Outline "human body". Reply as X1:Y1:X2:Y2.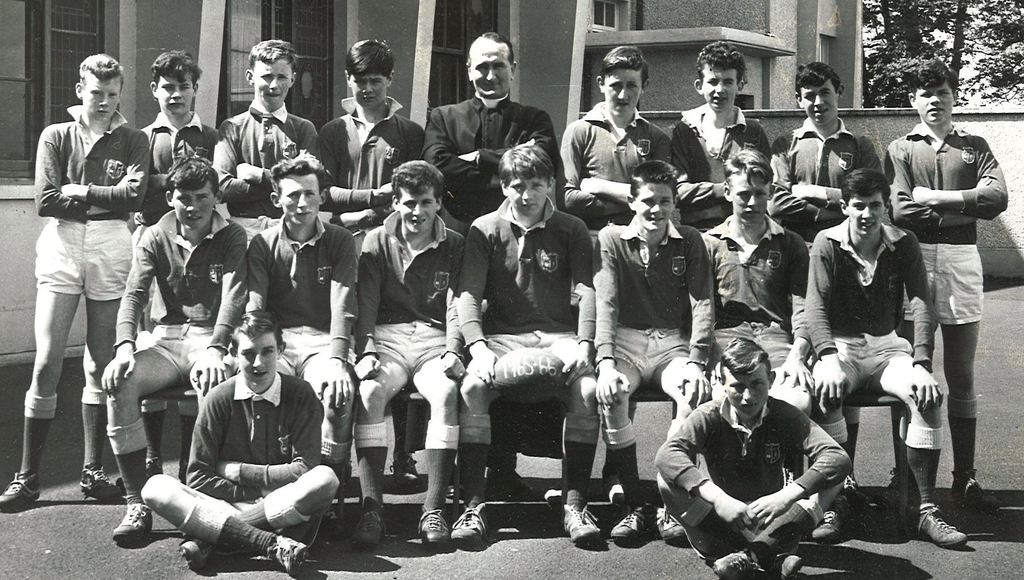
771:111:874:226.
